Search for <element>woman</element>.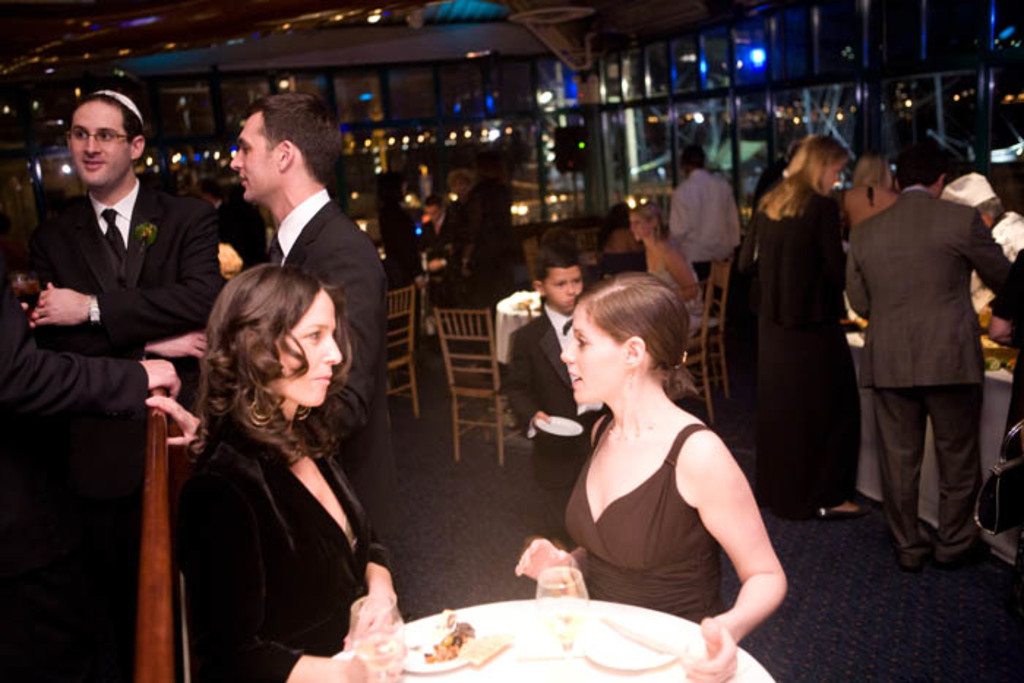
Found at [171,208,398,680].
